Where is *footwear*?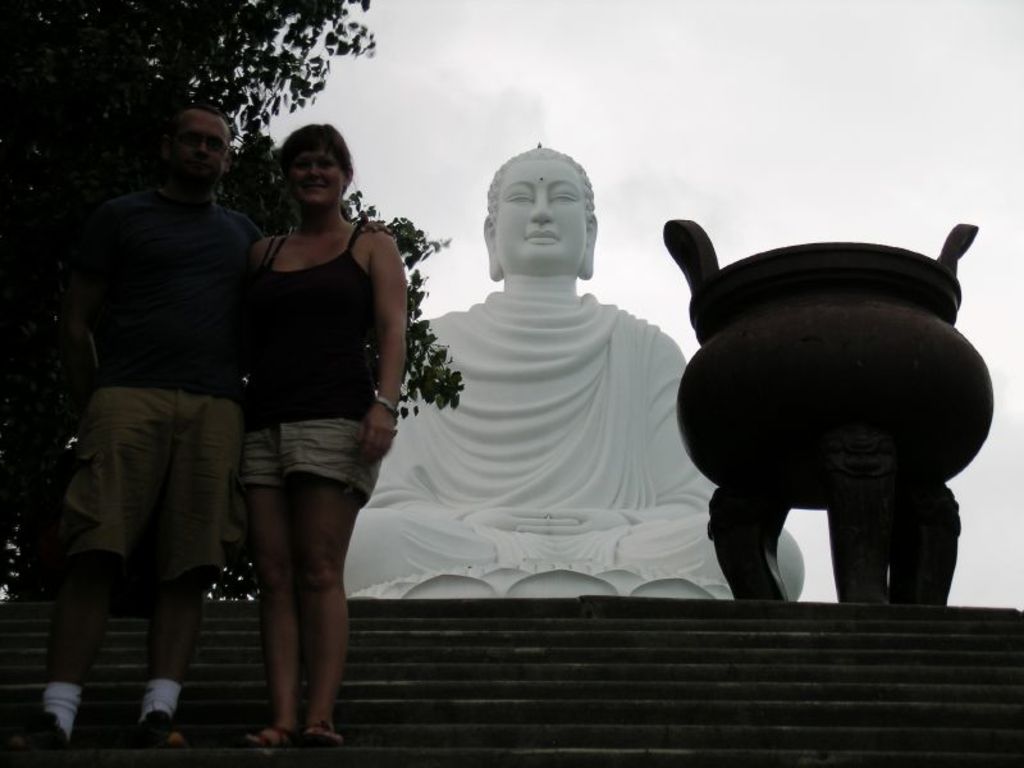
Rect(18, 709, 72, 754).
